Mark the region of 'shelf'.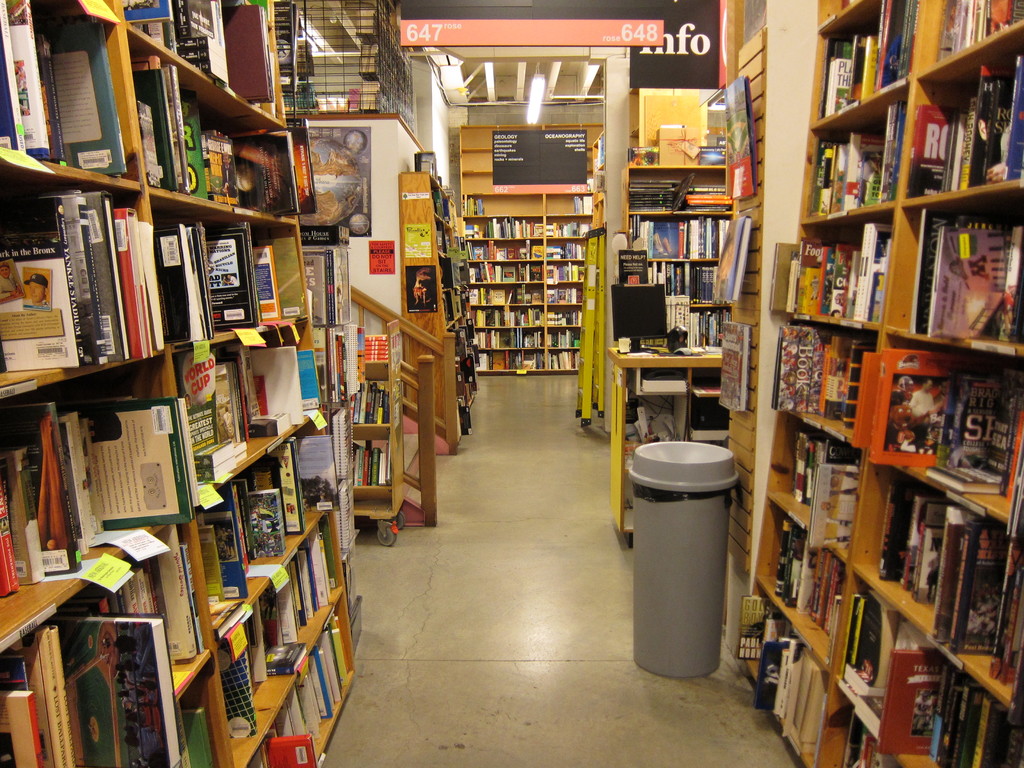
Region: region(460, 193, 596, 373).
